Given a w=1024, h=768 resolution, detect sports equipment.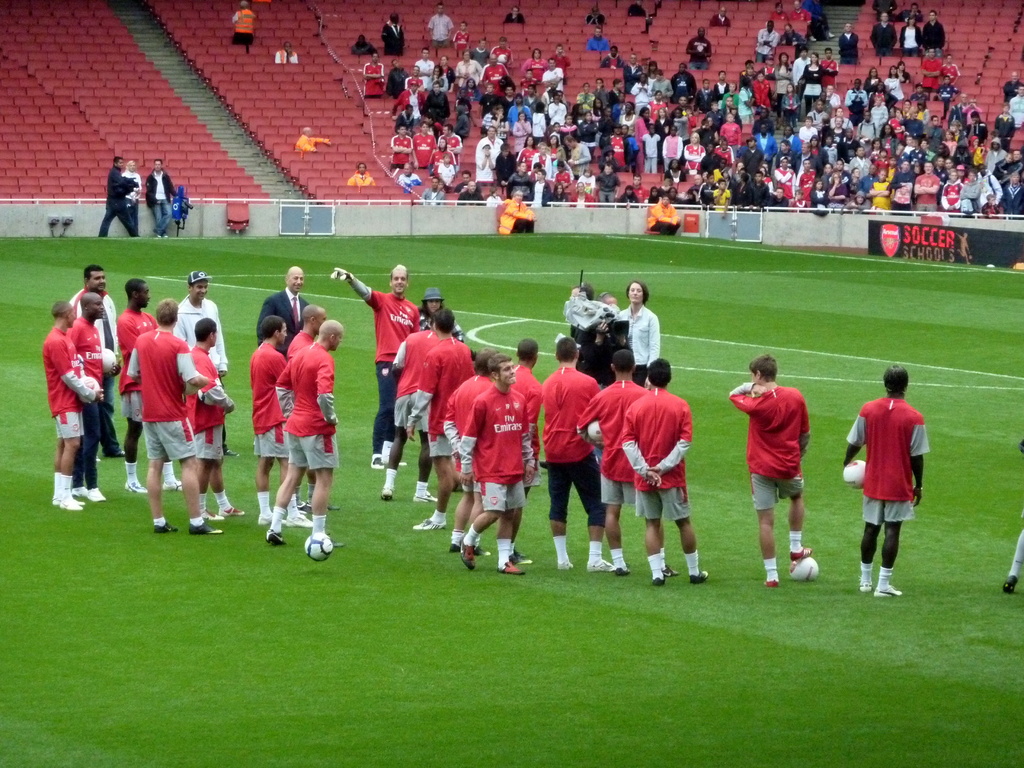
{"x1": 301, "y1": 534, "x2": 333, "y2": 563}.
